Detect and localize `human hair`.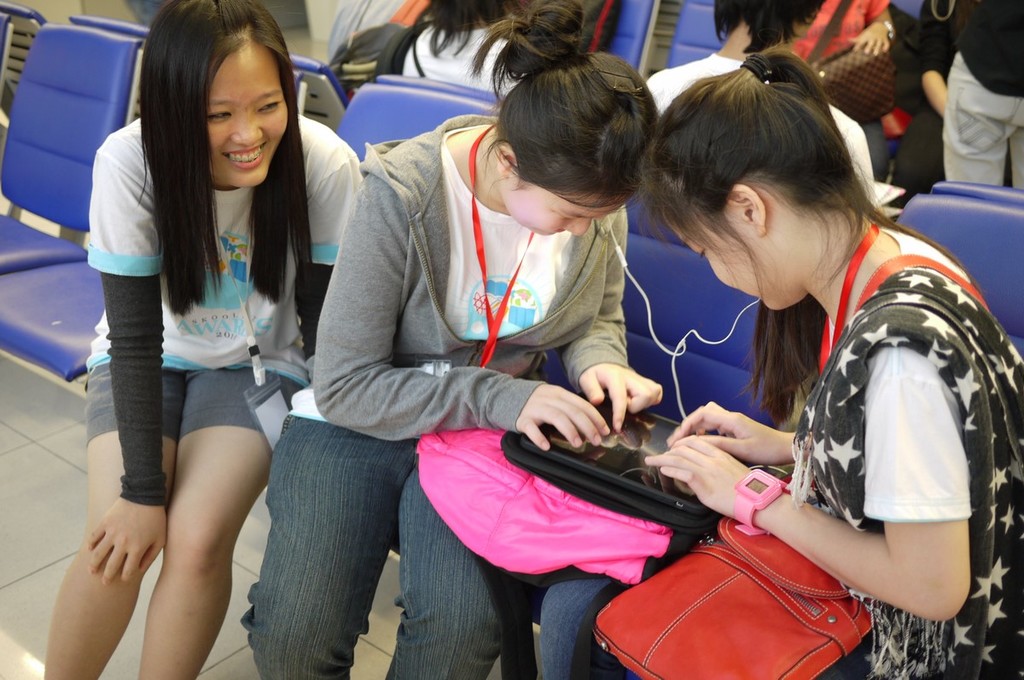
Localized at BBox(714, 0, 835, 49).
